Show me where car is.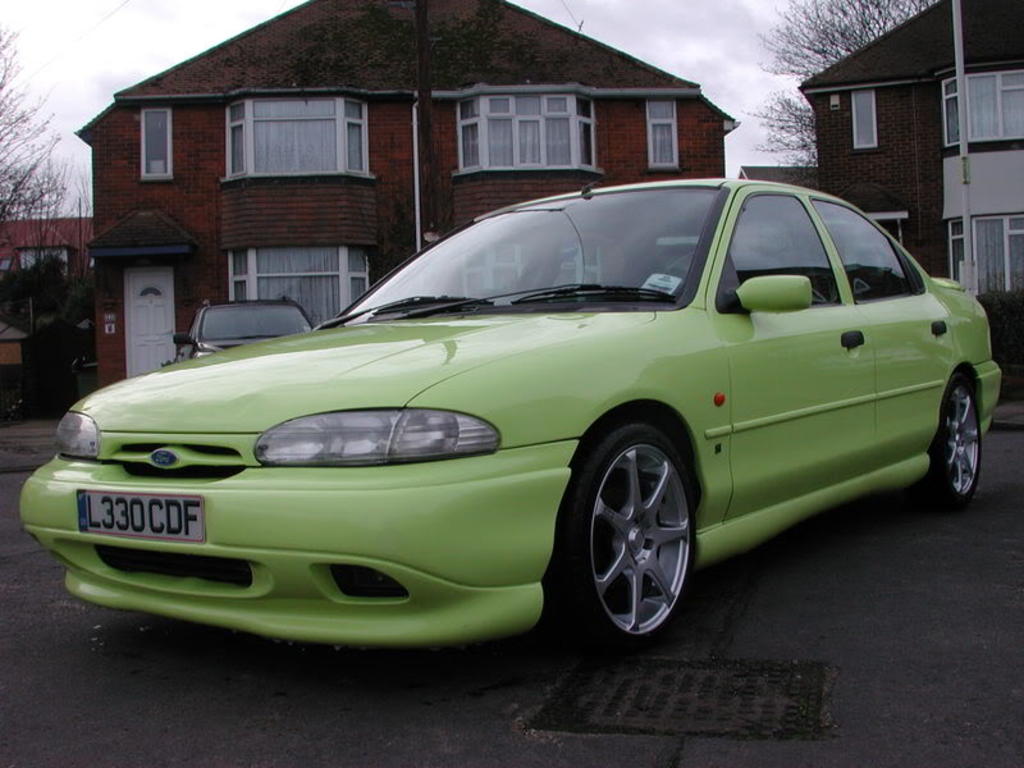
car is at l=33, t=184, r=1005, b=663.
